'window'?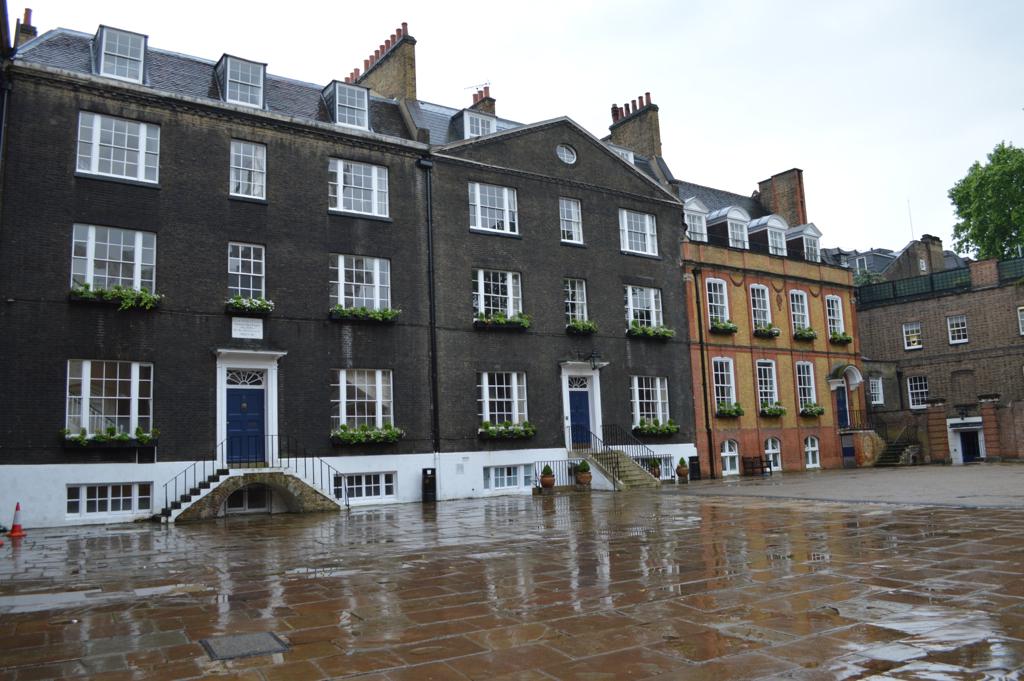
bbox=[73, 107, 164, 186]
